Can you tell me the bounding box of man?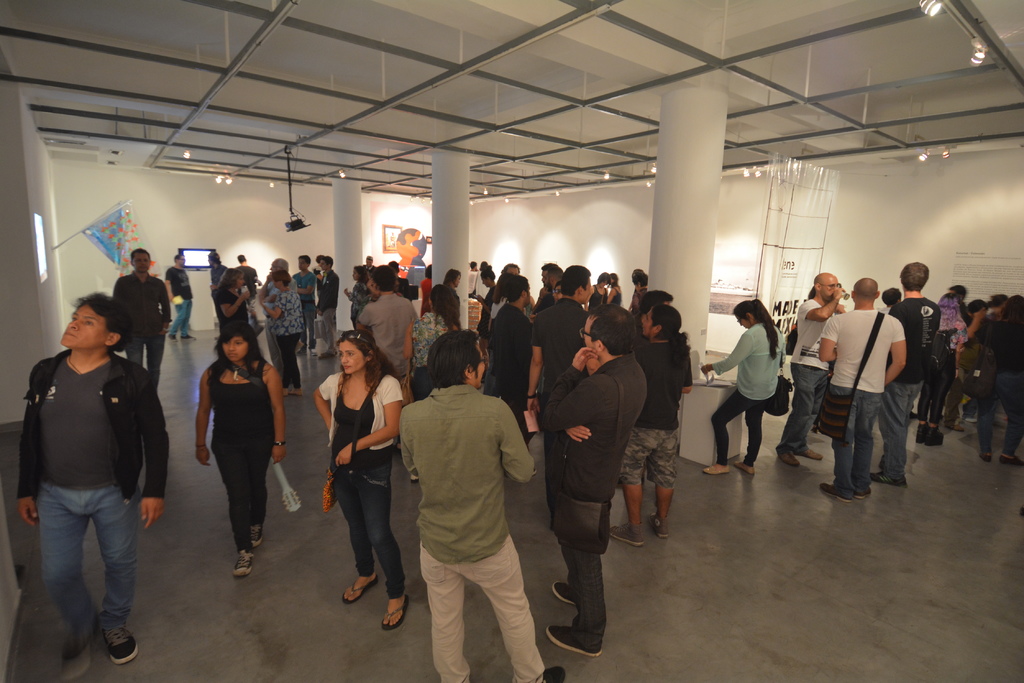
358,249,374,277.
